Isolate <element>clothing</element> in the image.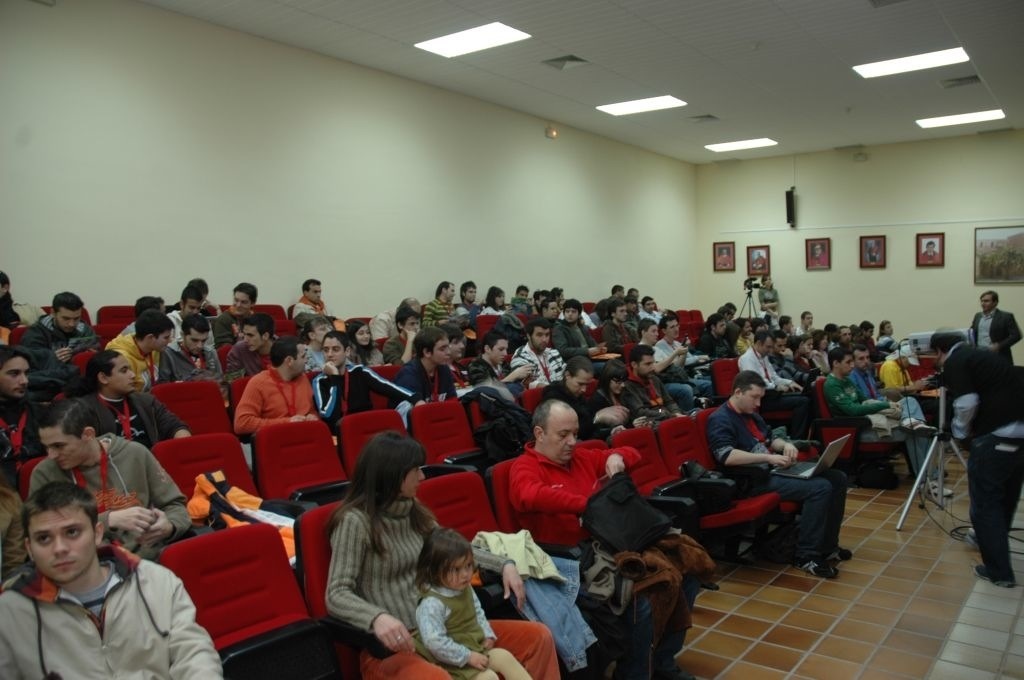
Isolated region: 389,360,465,406.
